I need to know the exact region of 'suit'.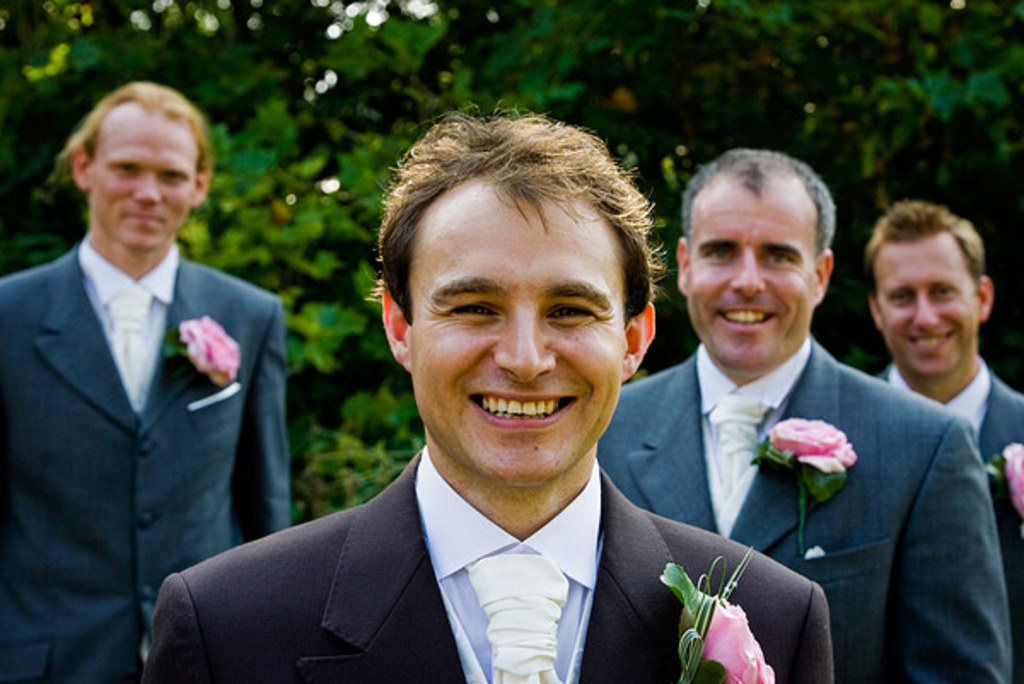
Region: rect(0, 230, 300, 682).
